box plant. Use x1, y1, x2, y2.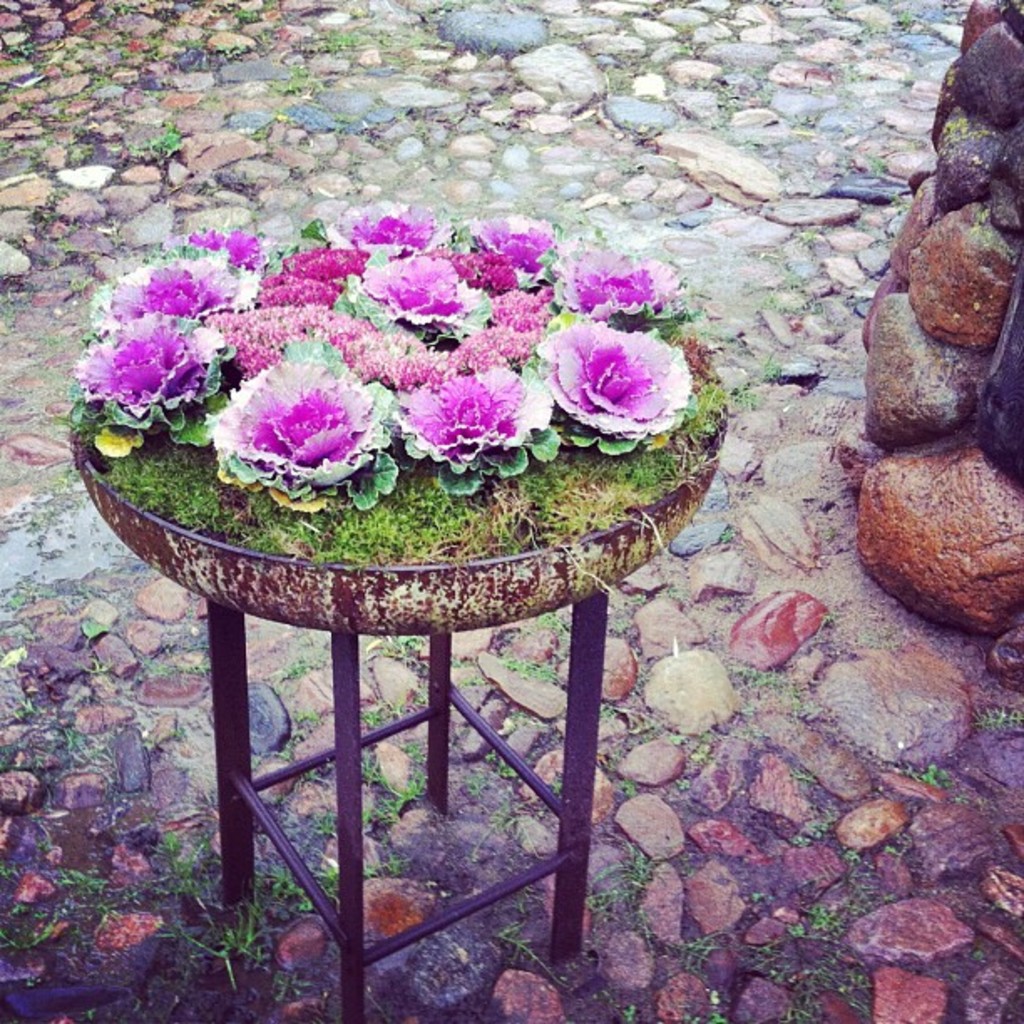
863, 147, 888, 176.
